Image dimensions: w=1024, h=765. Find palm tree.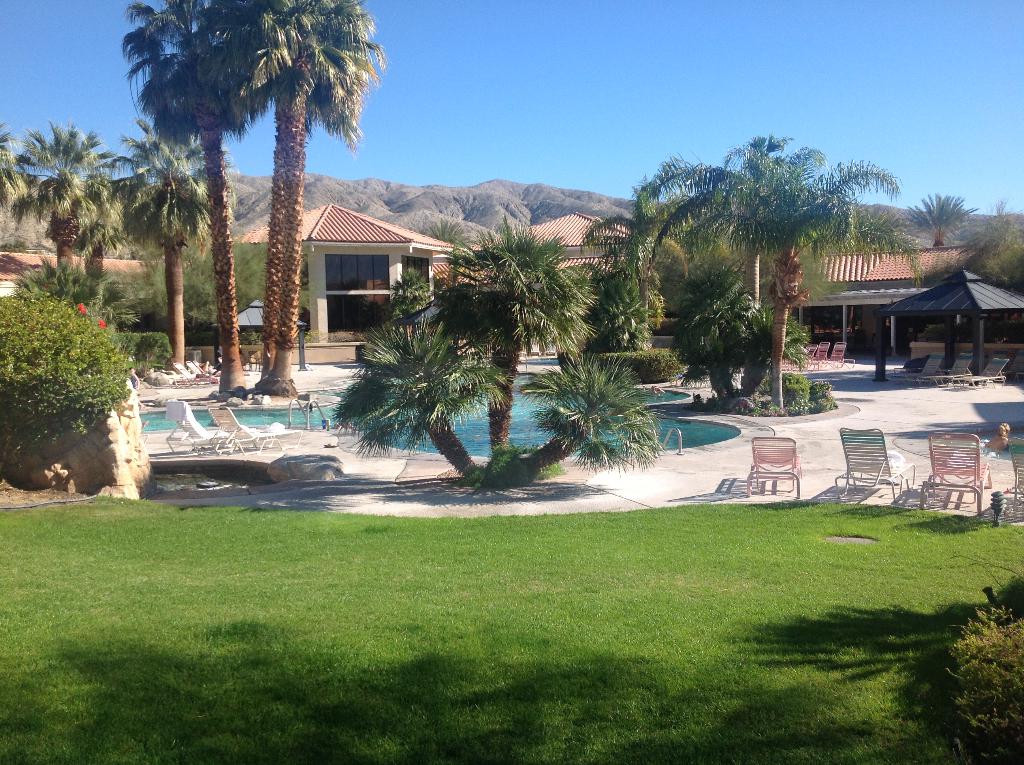
select_region(632, 147, 863, 397).
